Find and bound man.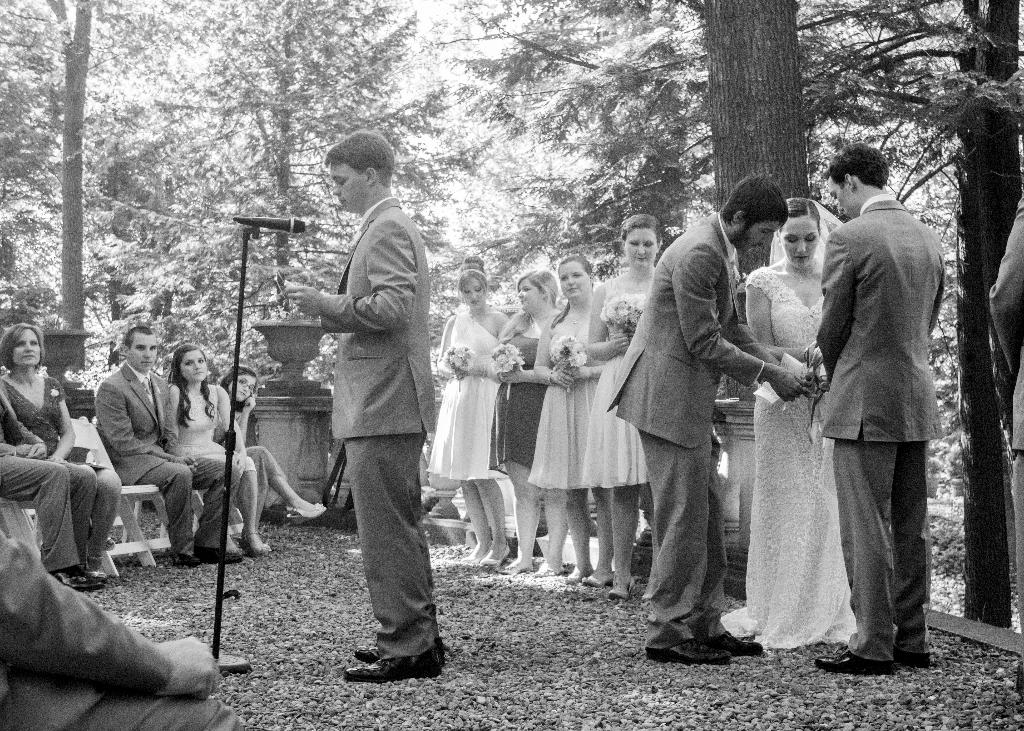
Bound: x1=97 y1=328 x2=241 y2=567.
